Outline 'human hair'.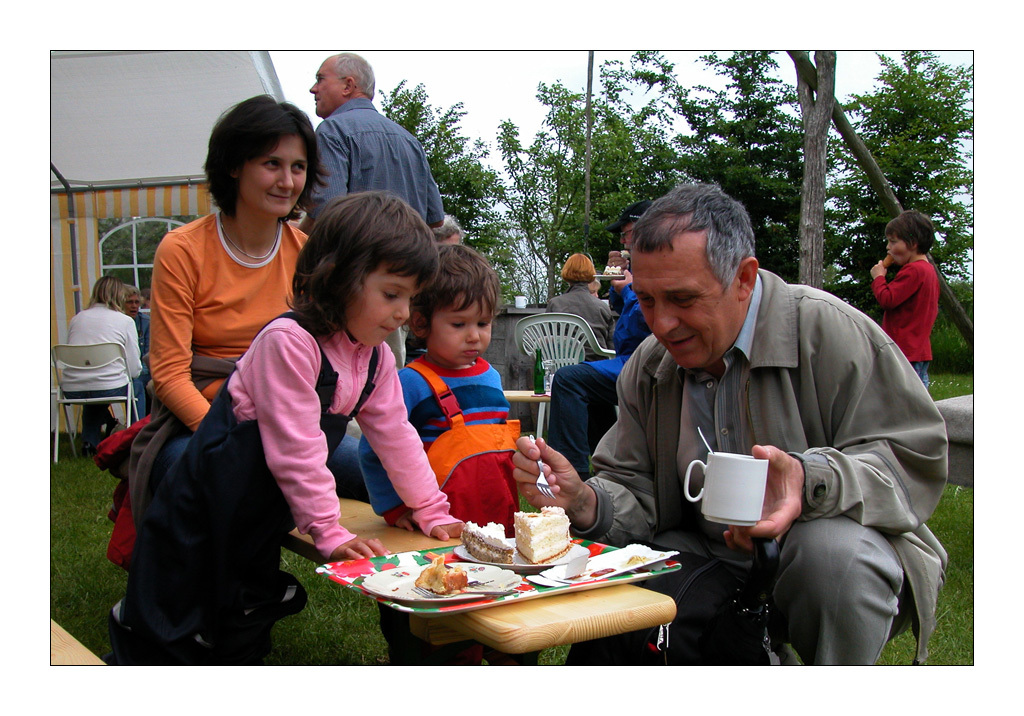
Outline: crop(622, 182, 761, 290).
